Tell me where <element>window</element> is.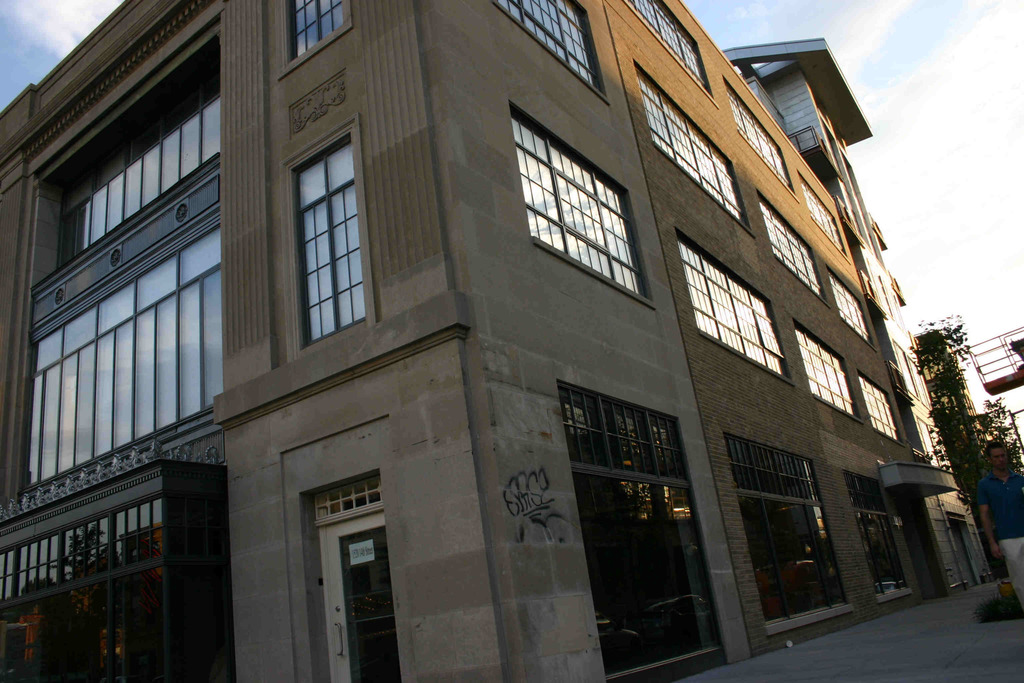
<element>window</element> is at x1=484, y1=0, x2=608, y2=108.
